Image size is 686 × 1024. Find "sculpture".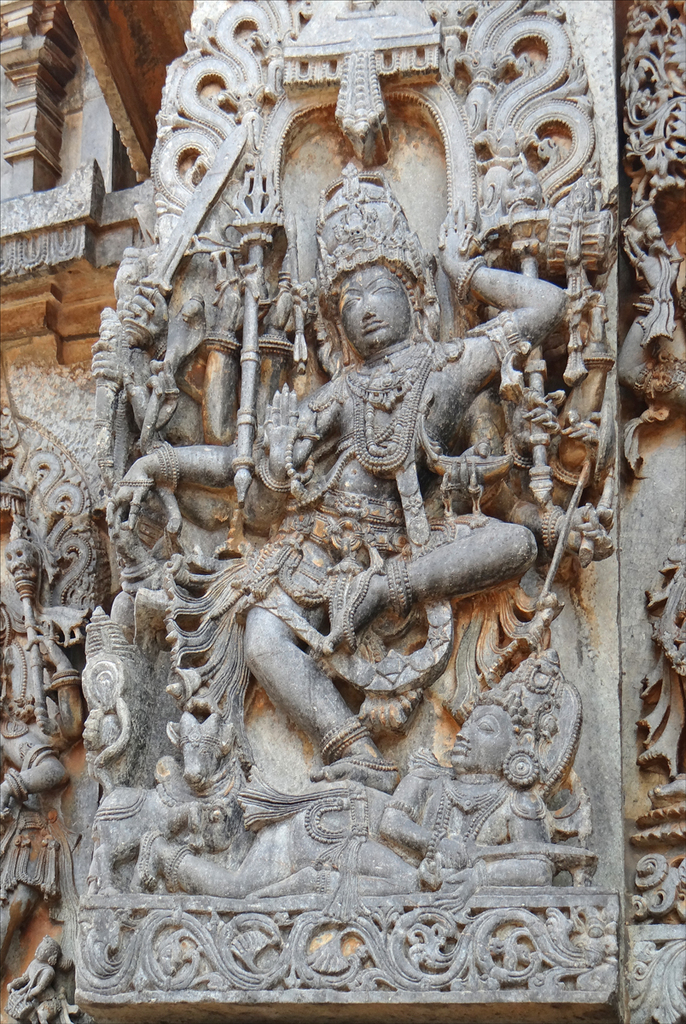
(x1=104, y1=157, x2=580, y2=788).
